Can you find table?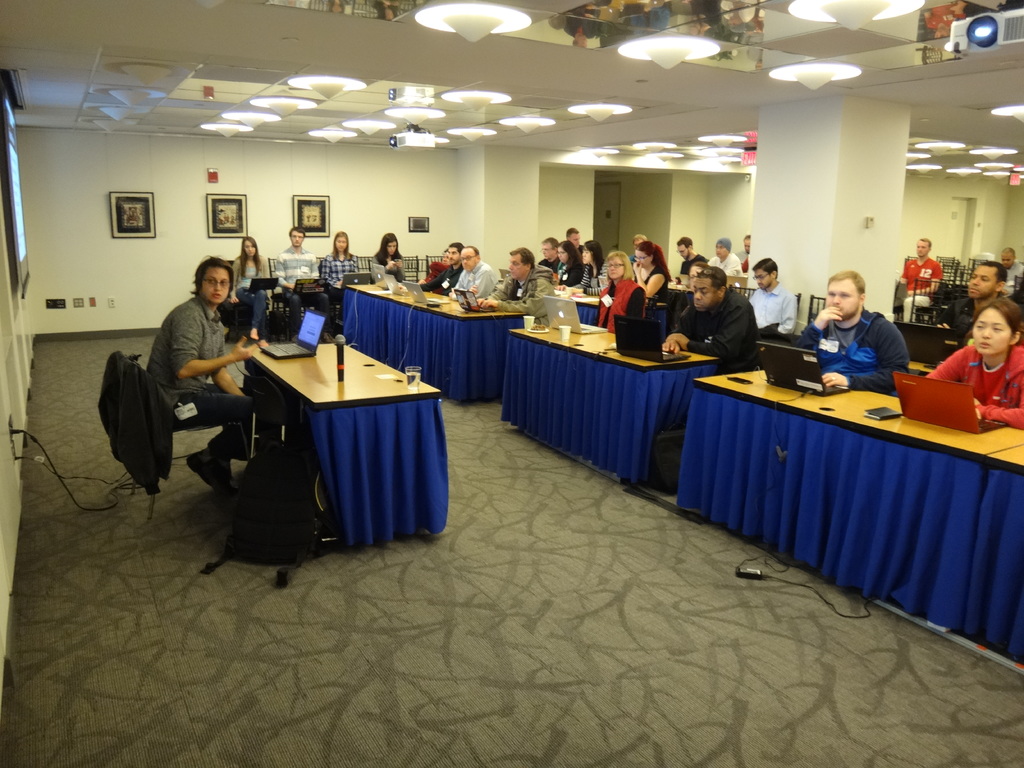
Yes, bounding box: locate(670, 364, 1022, 668).
